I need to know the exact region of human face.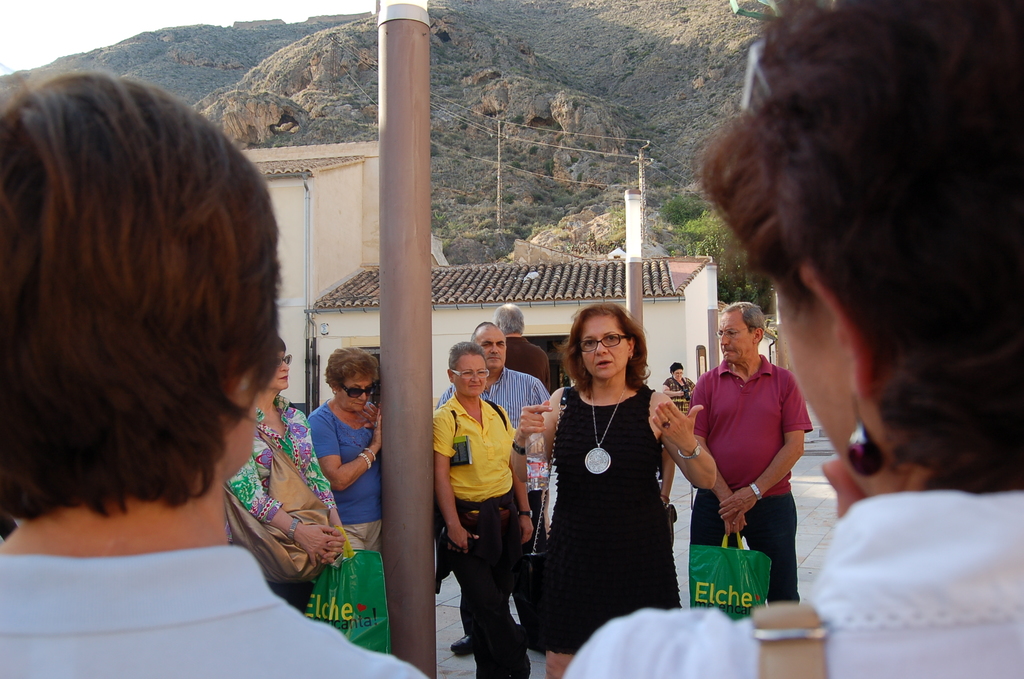
Region: [452, 355, 488, 398].
